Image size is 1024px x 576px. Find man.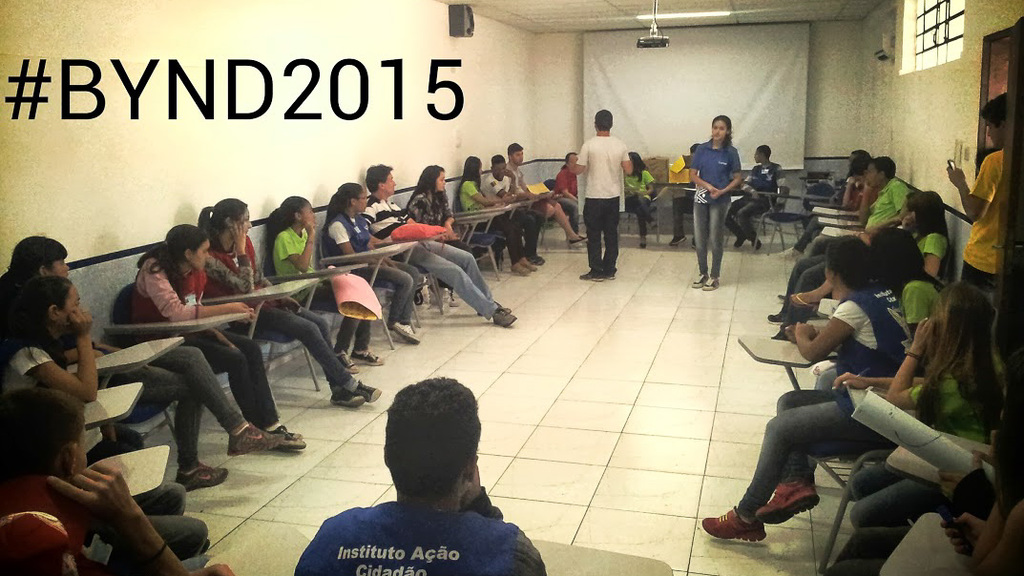
locate(670, 139, 695, 248).
